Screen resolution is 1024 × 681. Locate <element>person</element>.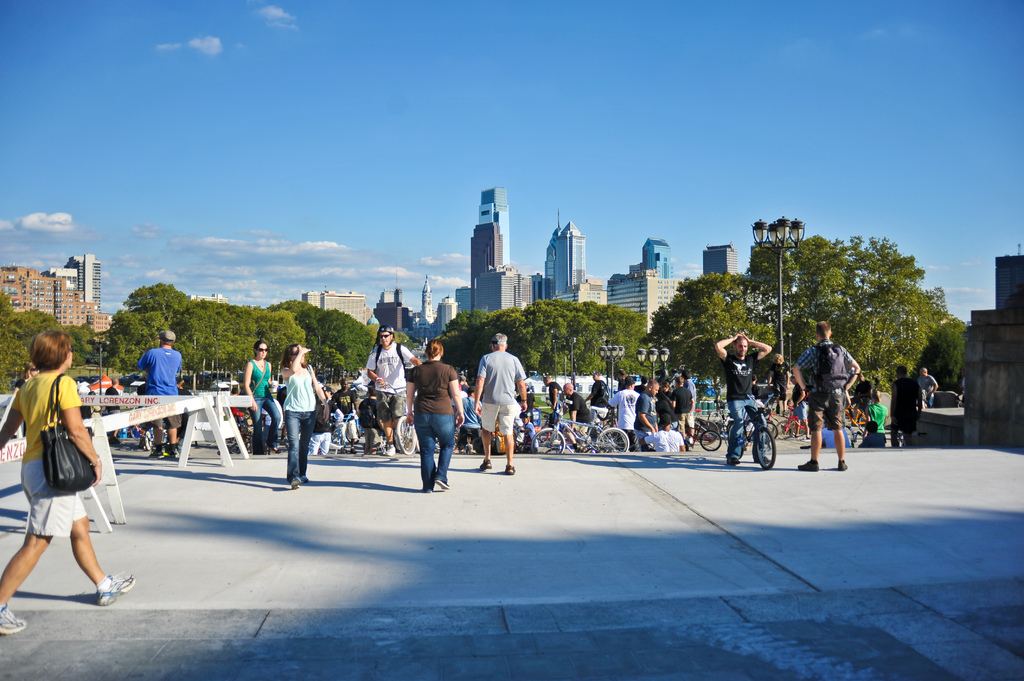
x1=282, y1=340, x2=330, y2=483.
